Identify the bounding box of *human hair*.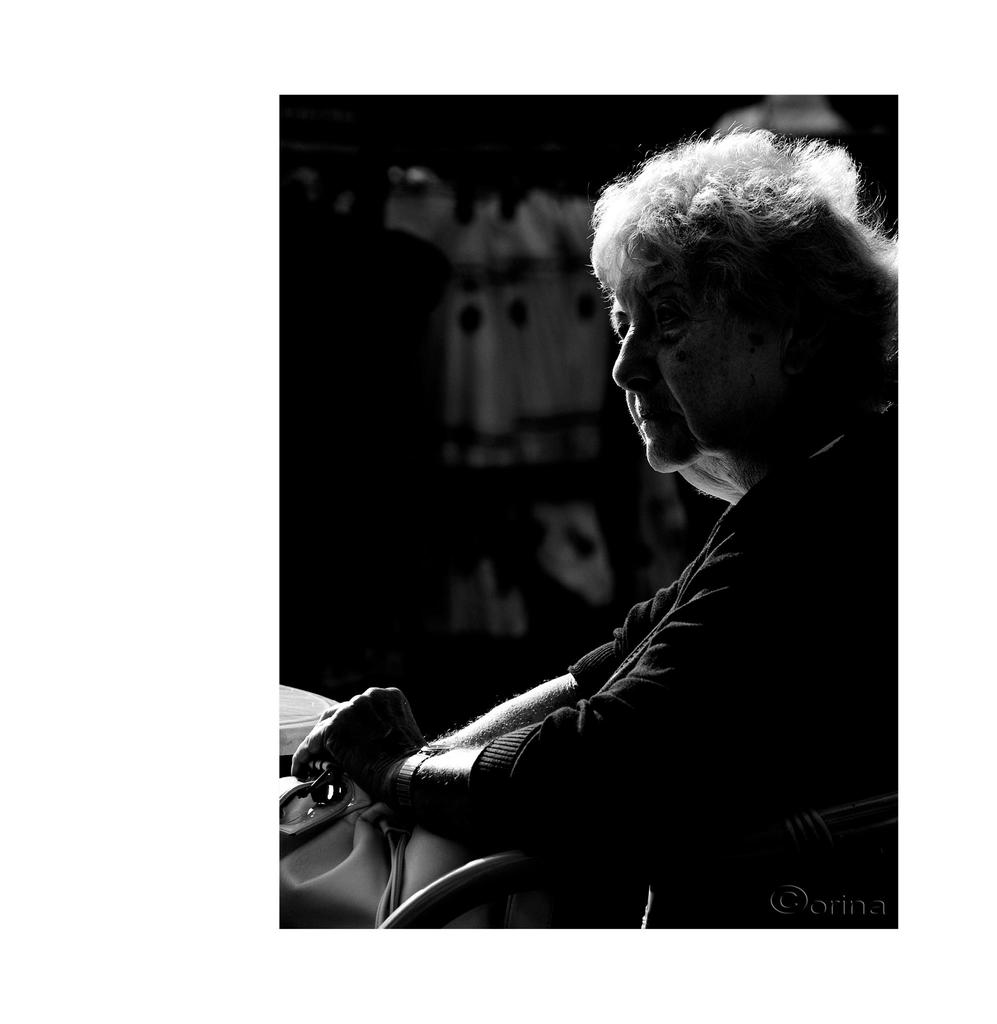
[x1=596, y1=129, x2=895, y2=454].
